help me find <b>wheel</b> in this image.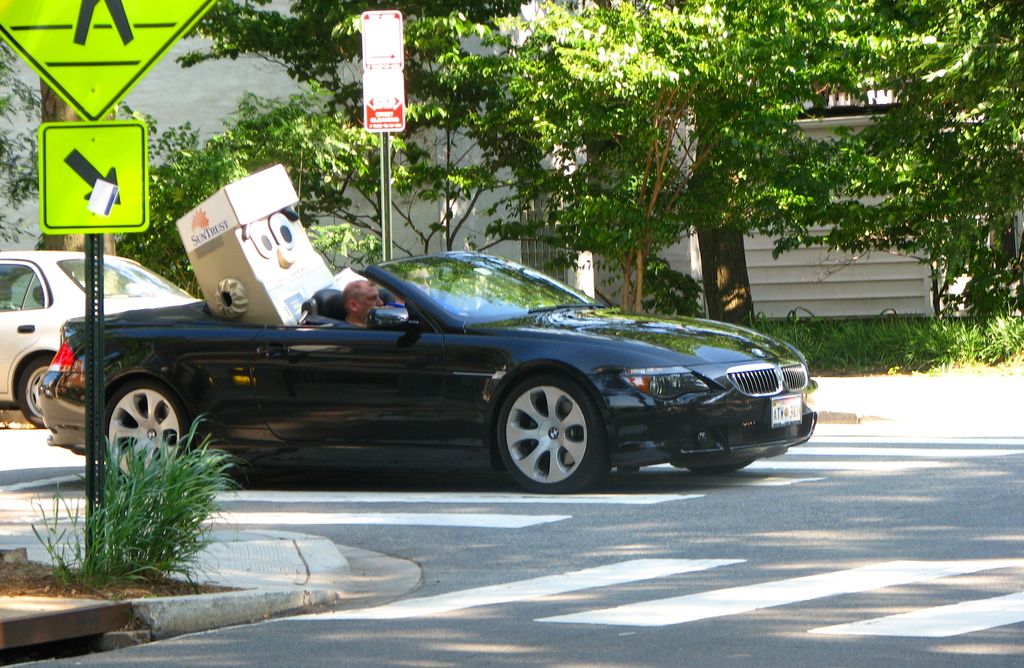
Found it: 503, 382, 604, 475.
